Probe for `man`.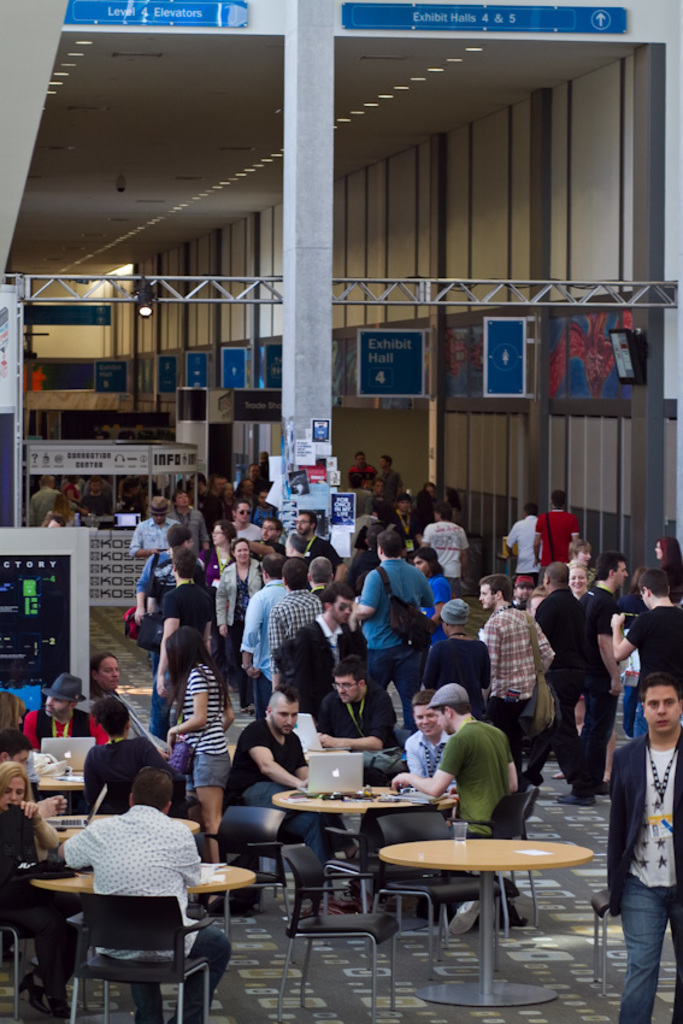
Probe result: left=89, top=655, right=178, bottom=752.
